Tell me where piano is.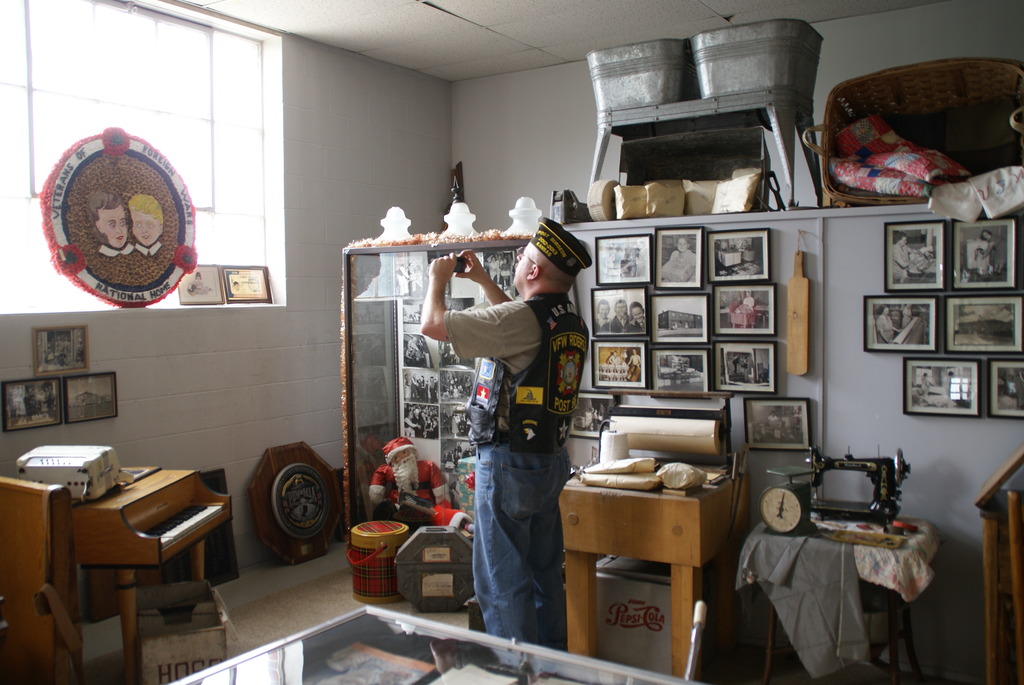
piano is at {"x1": 64, "y1": 450, "x2": 231, "y2": 649}.
